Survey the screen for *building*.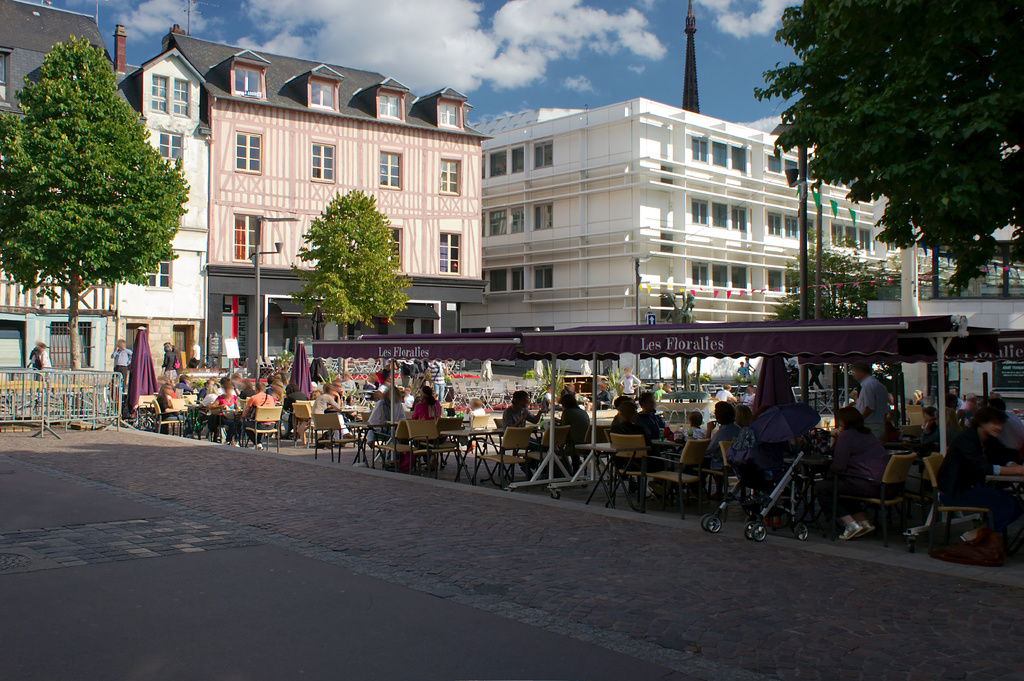
Survey found: x1=485, y1=88, x2=948, y2=358.
